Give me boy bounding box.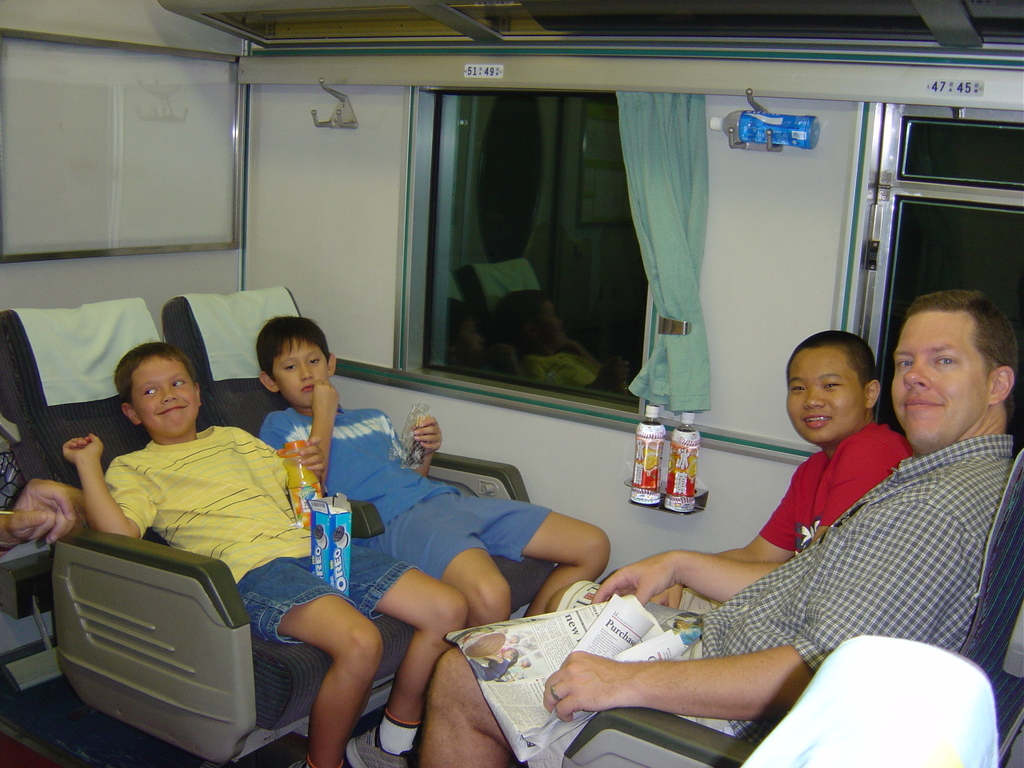
detection(661, 317, 913, 613).
